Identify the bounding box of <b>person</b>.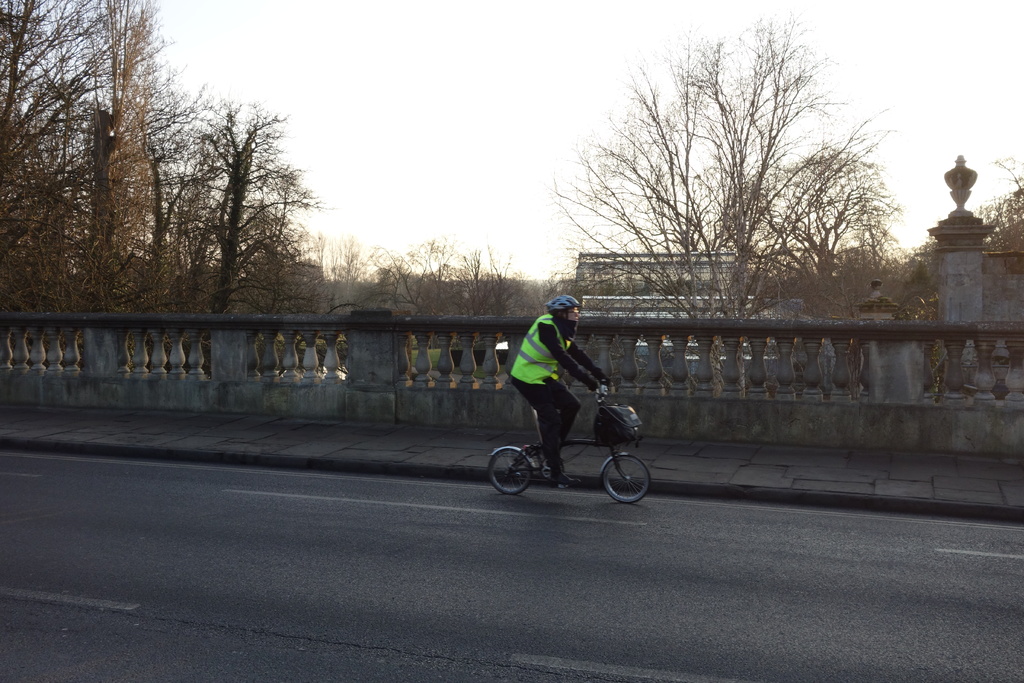
bbox=[509, 290, 634, 498].
